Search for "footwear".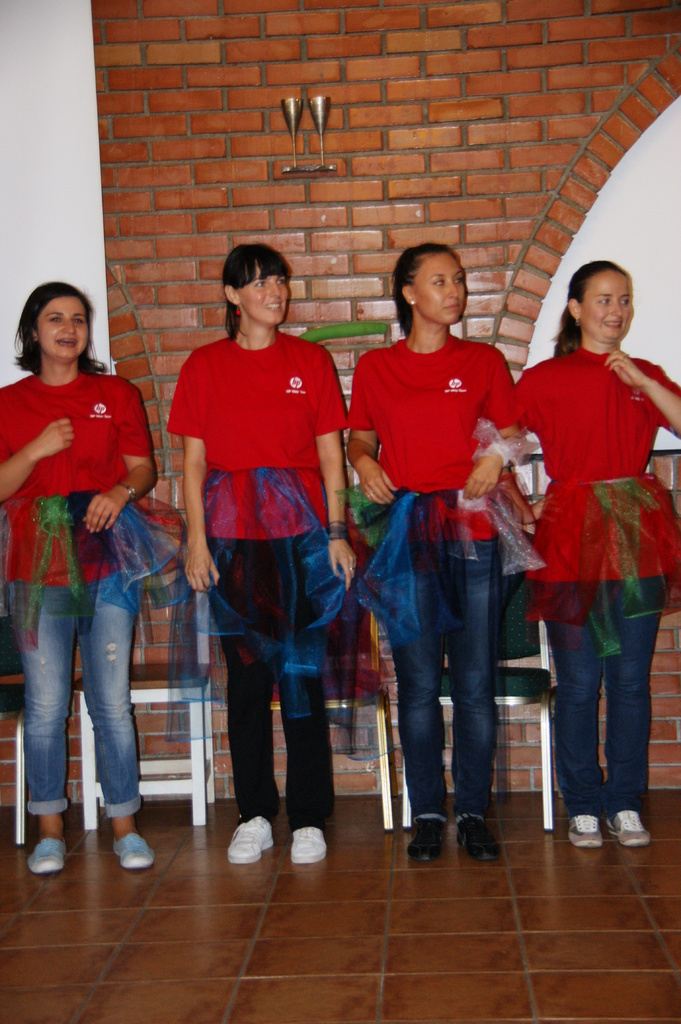
Found at rect(26, 837, 68, 879).
